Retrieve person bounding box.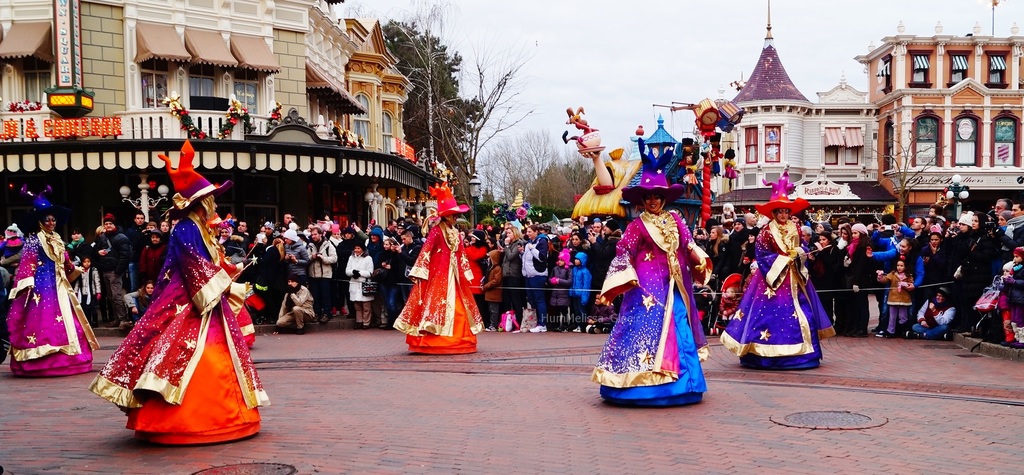
Bounding box: x1=390 y1=183 x2=489 y2=363.
